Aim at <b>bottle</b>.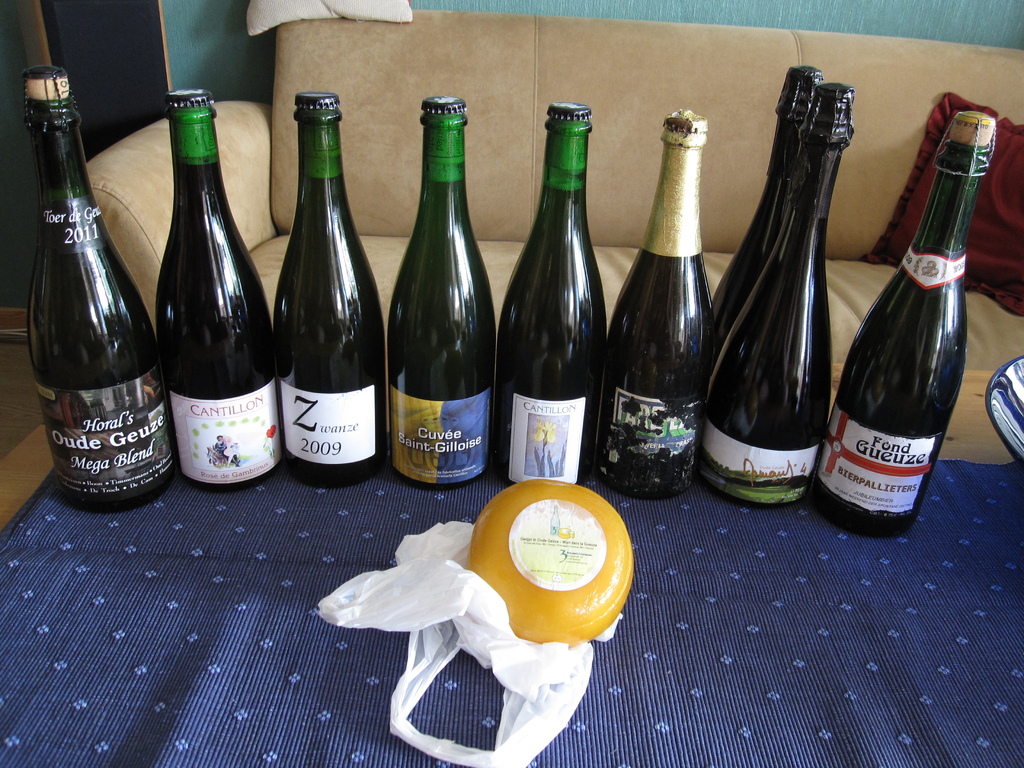
Aimed at select_region(273, 95, 380, 489).
